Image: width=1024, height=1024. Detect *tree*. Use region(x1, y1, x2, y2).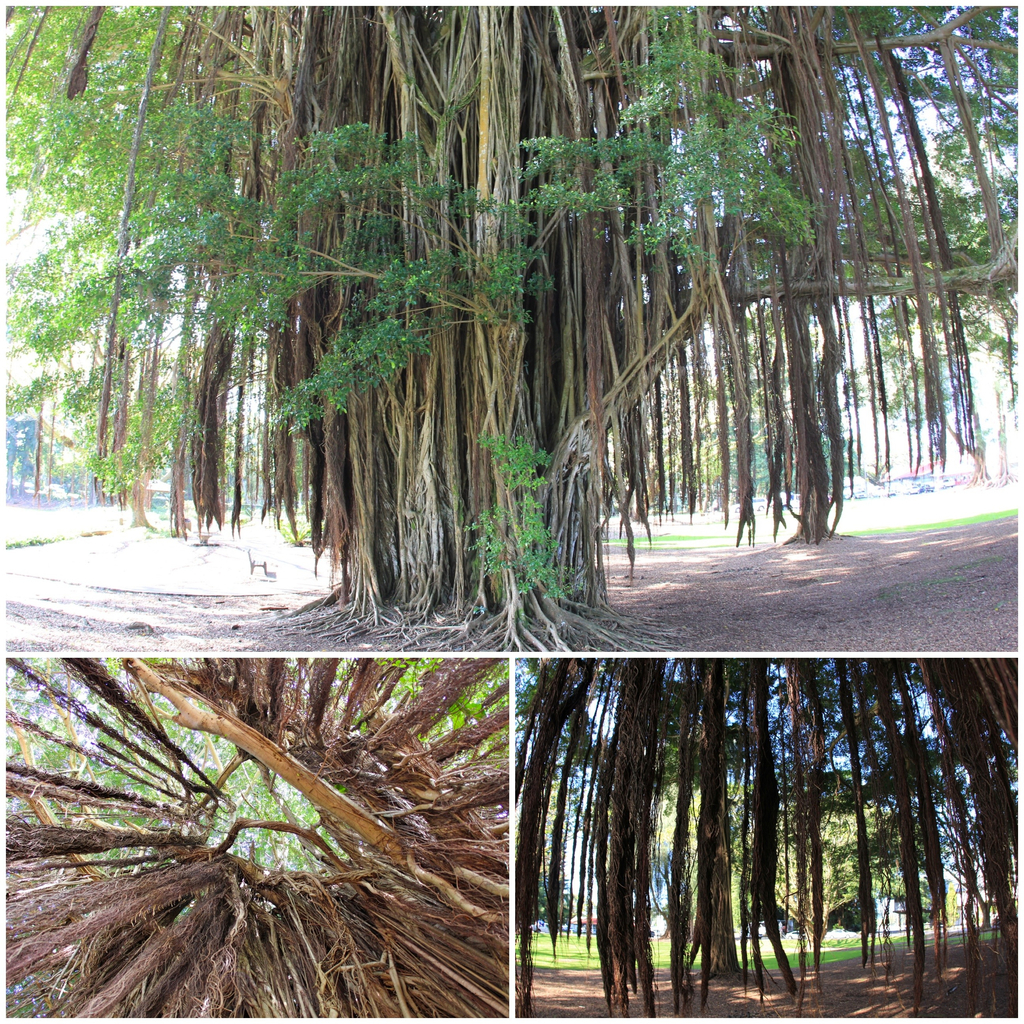
region(4, 662, 506, 1016).
